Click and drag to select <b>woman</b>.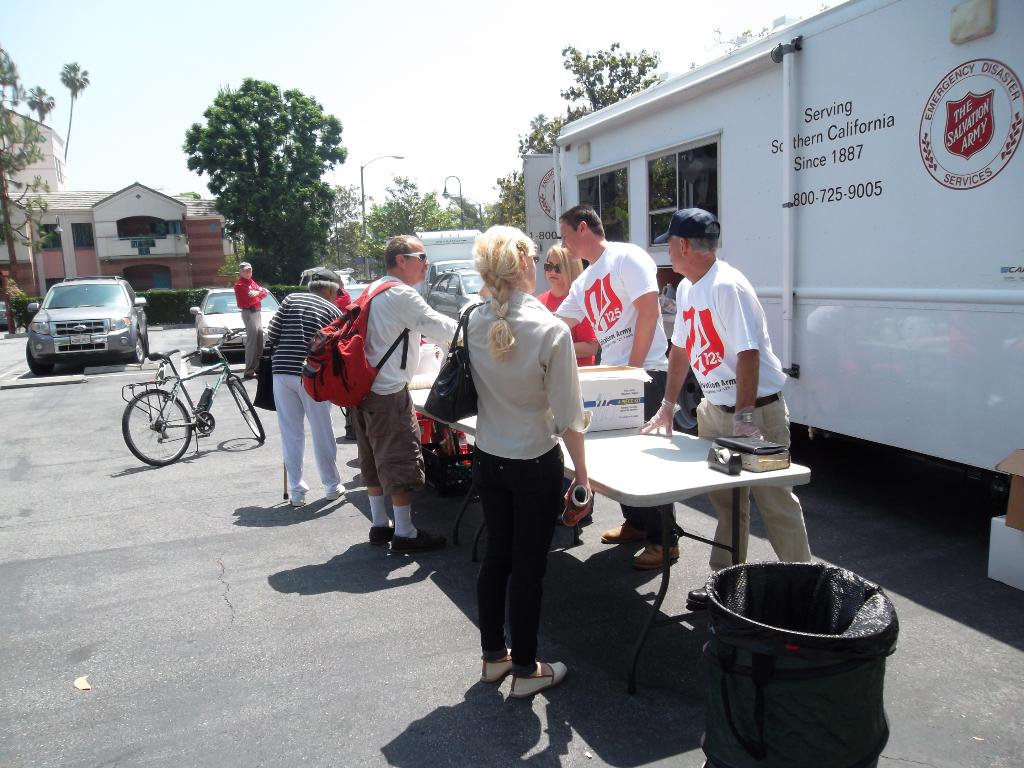
Selection: region(445, 216, 574, 692).
